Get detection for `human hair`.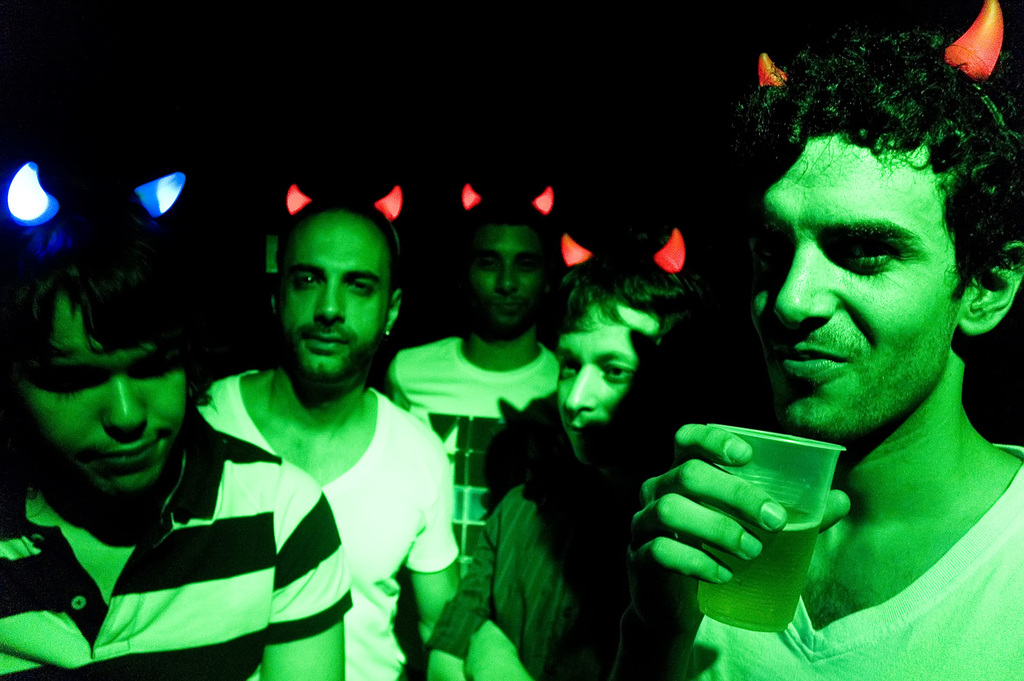
Detection: (552, 248, 690, 367).
